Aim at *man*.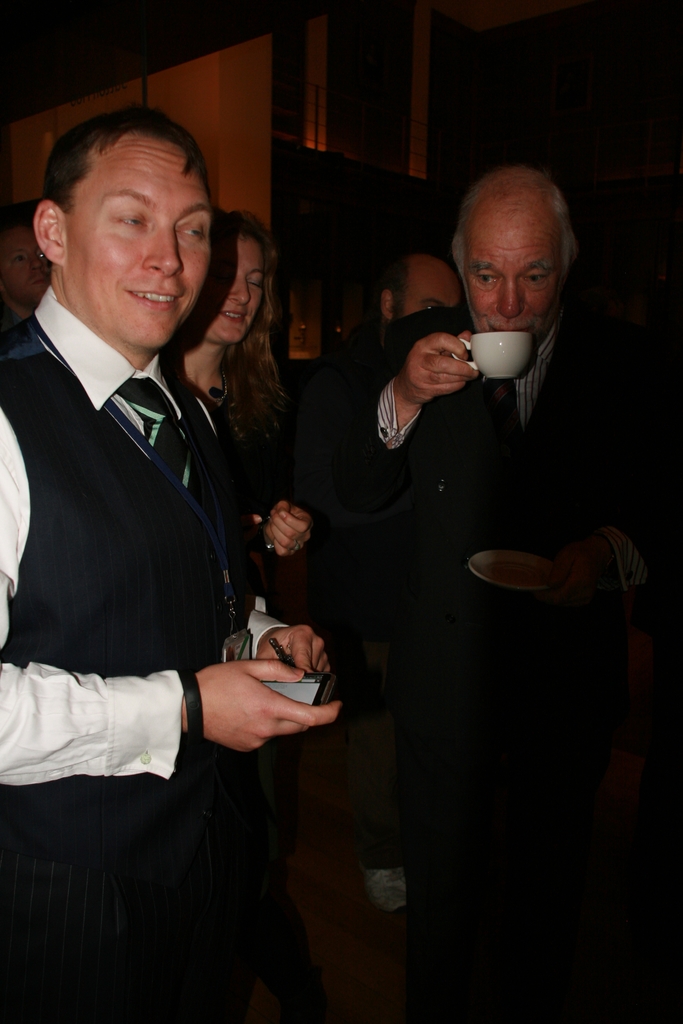
Aimed at pyautogui.locateOnScreen(3, 87, 316, 970).
